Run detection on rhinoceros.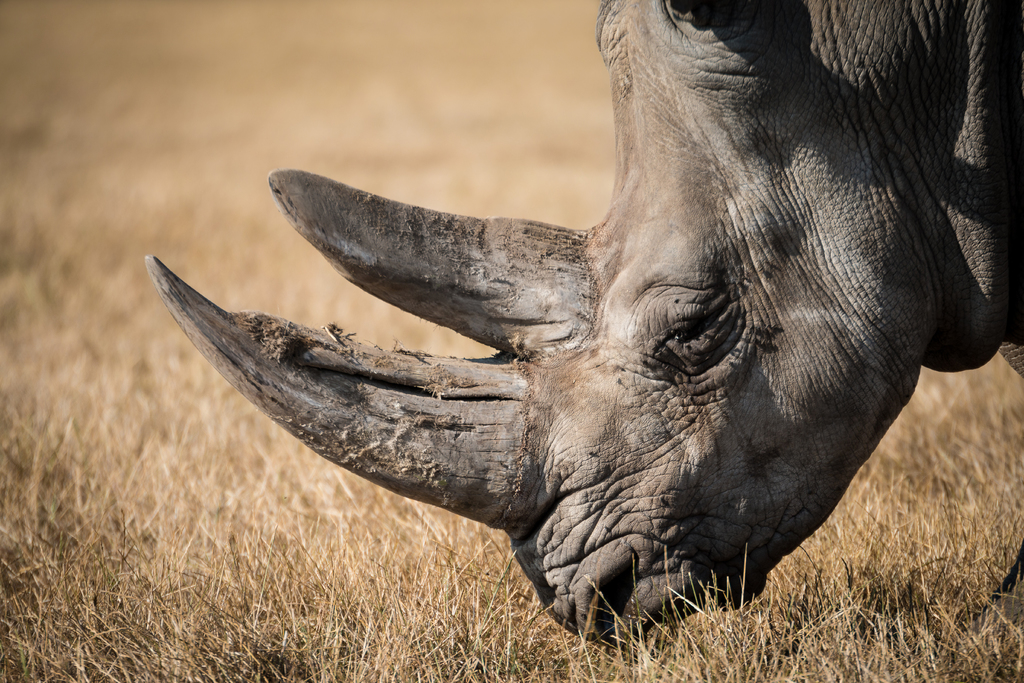
Result: select_region(141, 0, 1023, 653).
